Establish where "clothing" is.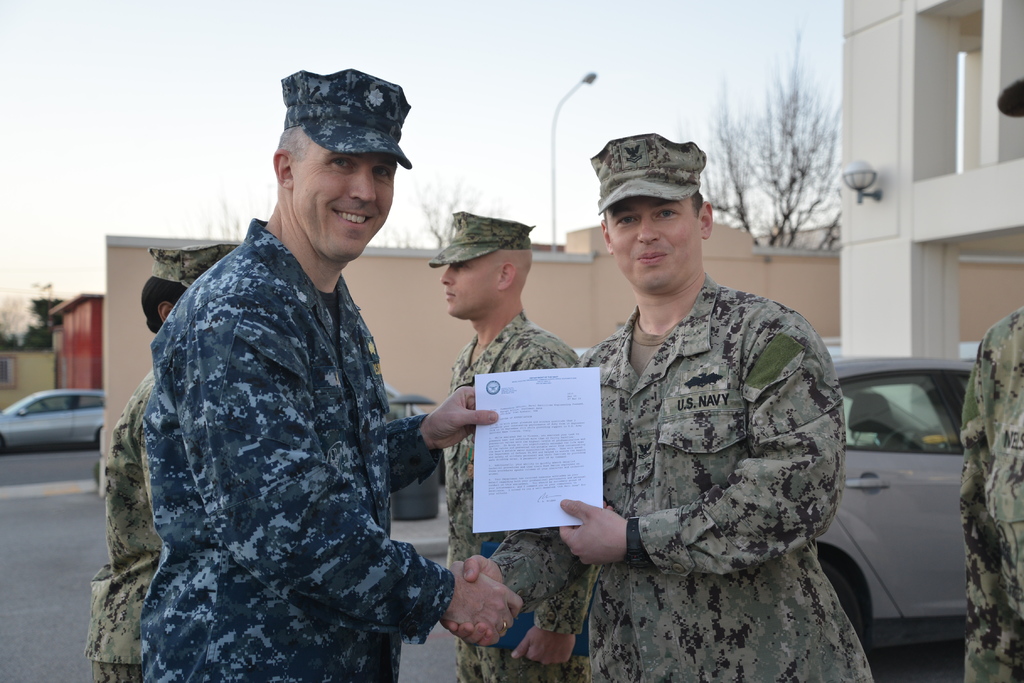
Established at <region>494, 251, 893, 682</region>.
